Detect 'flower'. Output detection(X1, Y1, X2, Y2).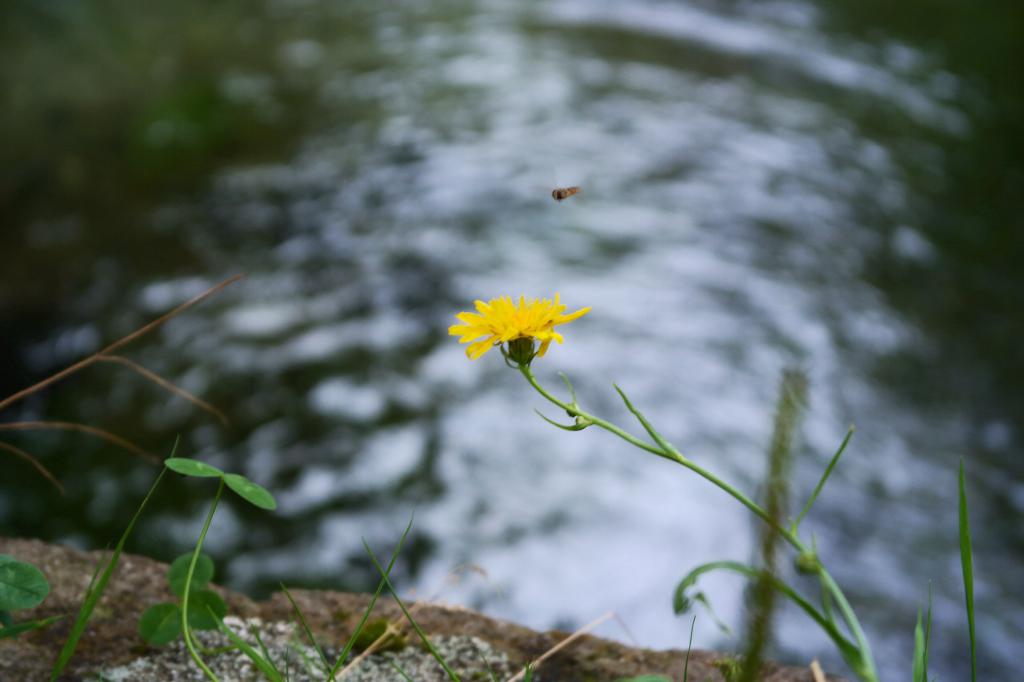
detection(449, 280, 584, 372).
